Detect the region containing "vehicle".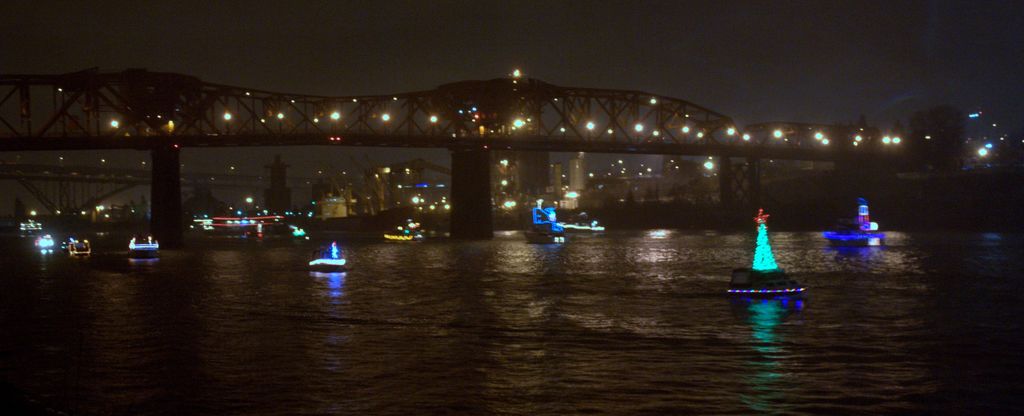
[x1=739, y1=207, x2=804, y2=303].
